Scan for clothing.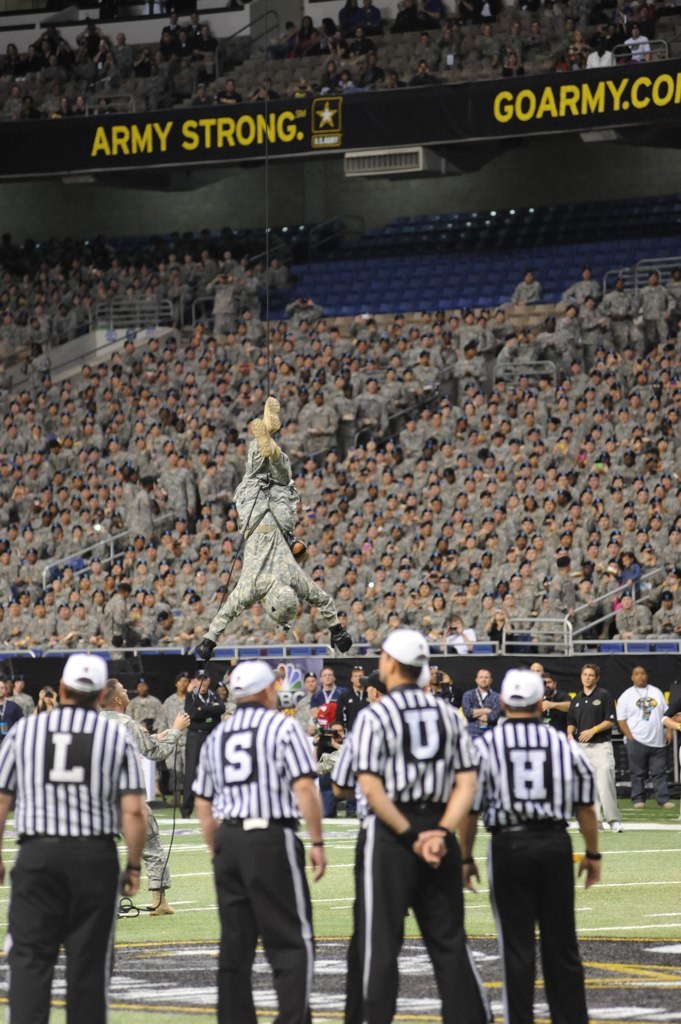
Scan result: x1=577, y1=687, x2=624, y2=823.
